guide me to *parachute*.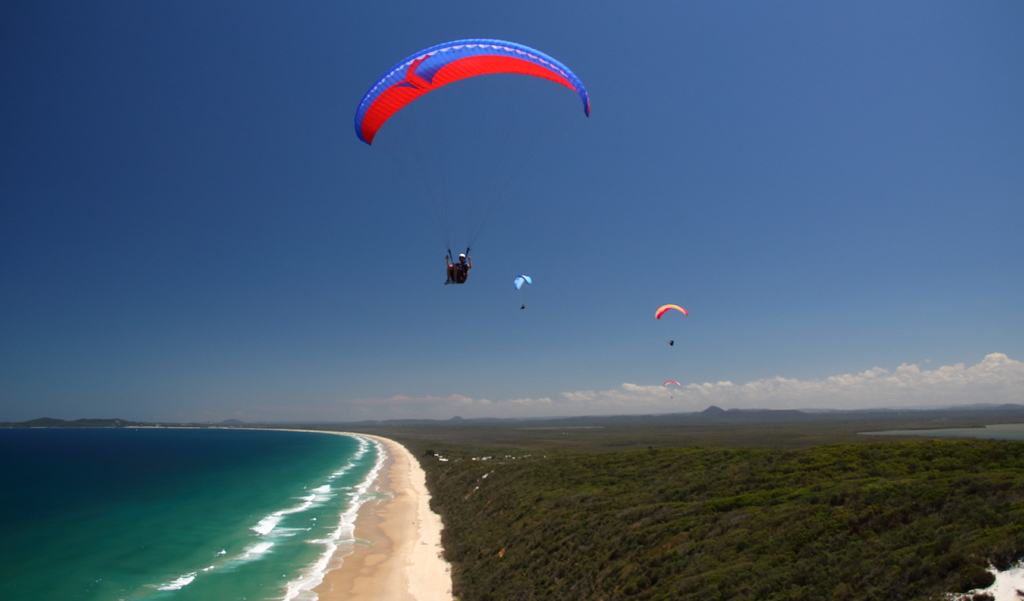
Guidance: region(514, 271, 532, 308).
